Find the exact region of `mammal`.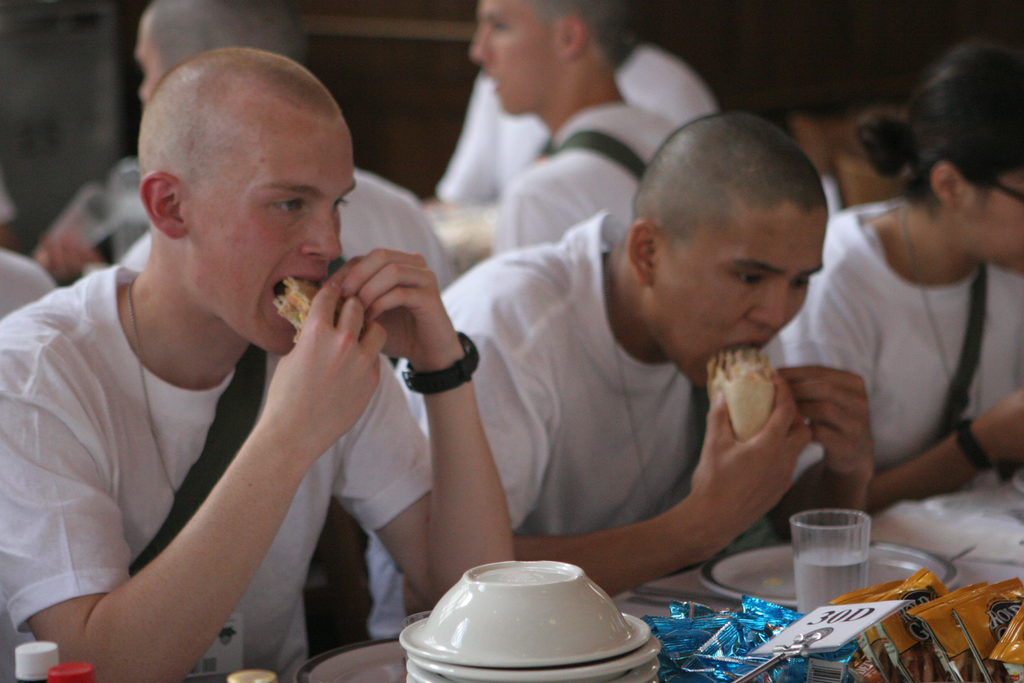
Exact region: bbox=[777, 26, 1023, 524].
